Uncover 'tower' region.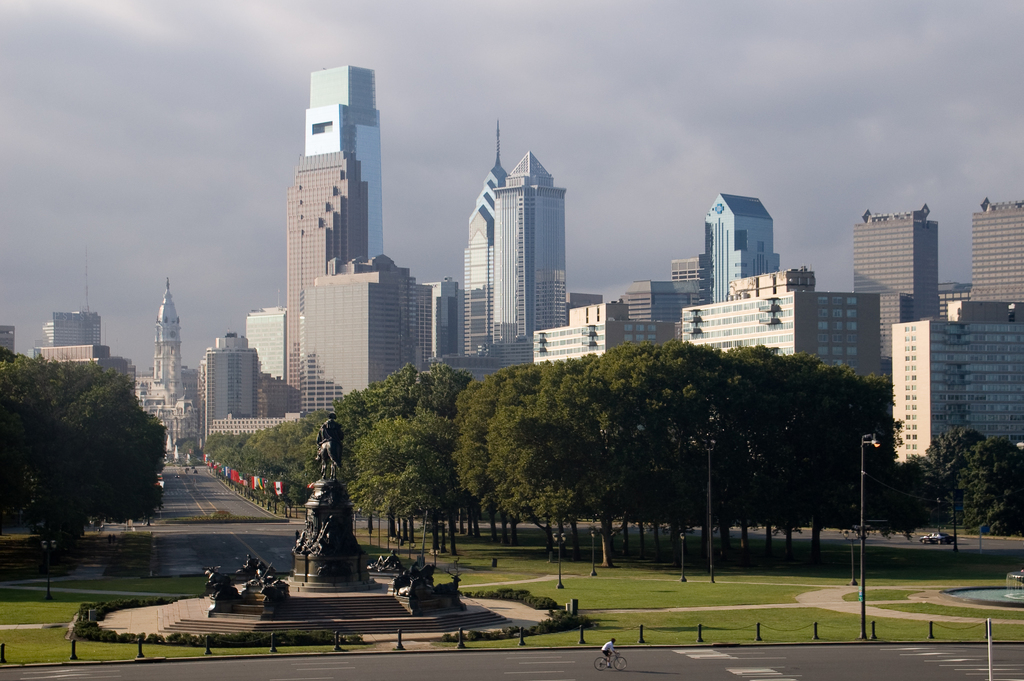
Uncovered: 851/202/942/387.
